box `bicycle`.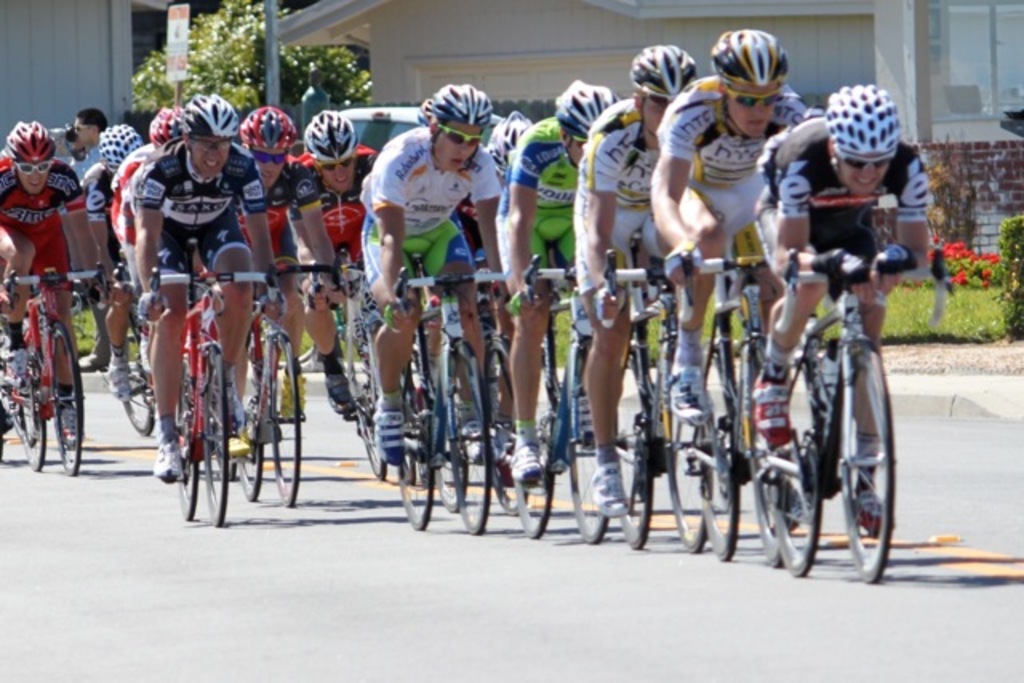
box=[141, 270, 272, 528].
